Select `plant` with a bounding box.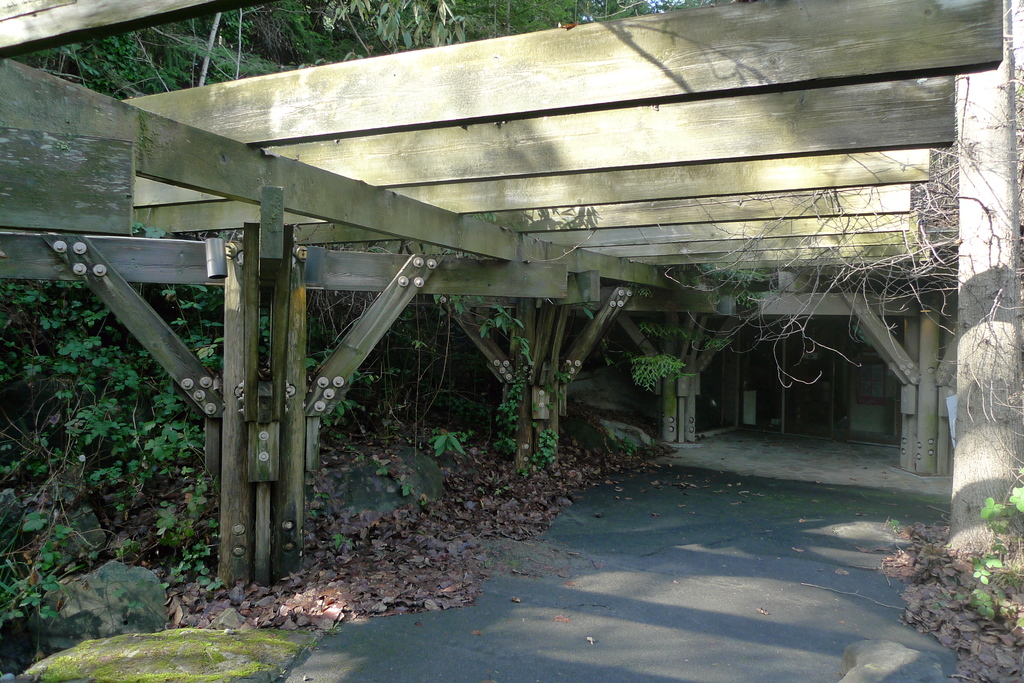
rect(311, 371, 383, 437).
